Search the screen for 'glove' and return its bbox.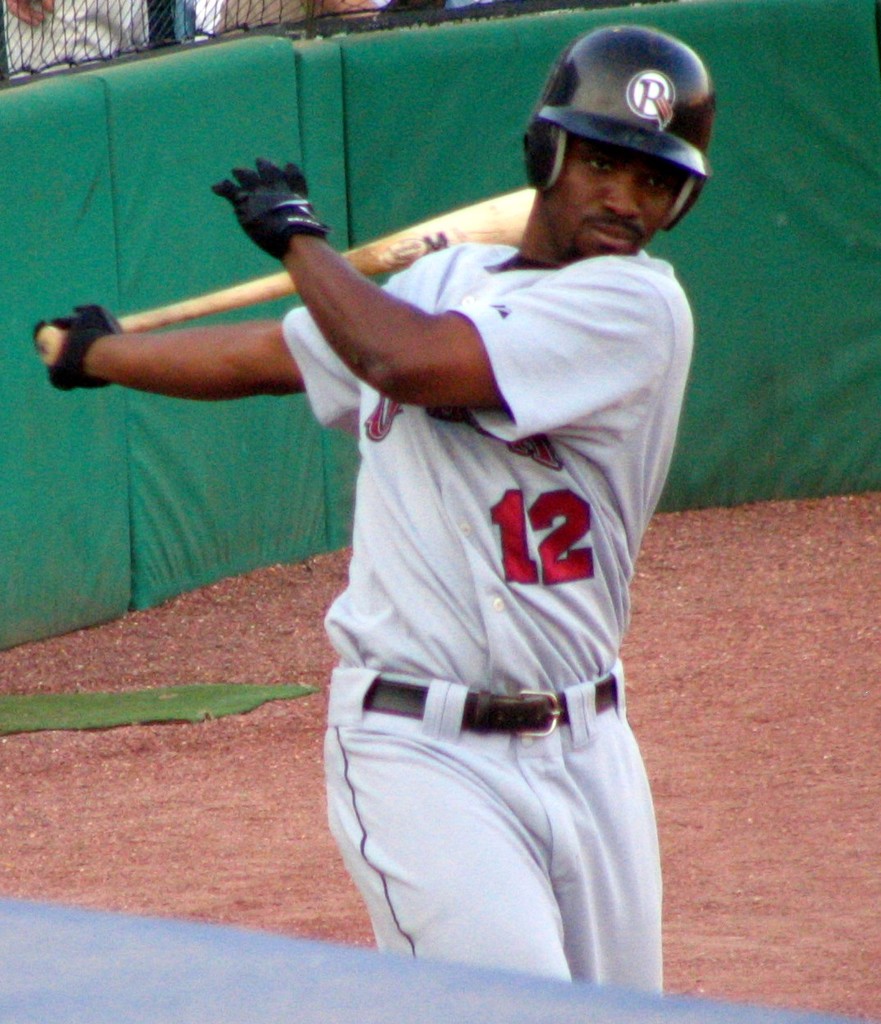
Found: select_region(217, 154, 329, 258).
